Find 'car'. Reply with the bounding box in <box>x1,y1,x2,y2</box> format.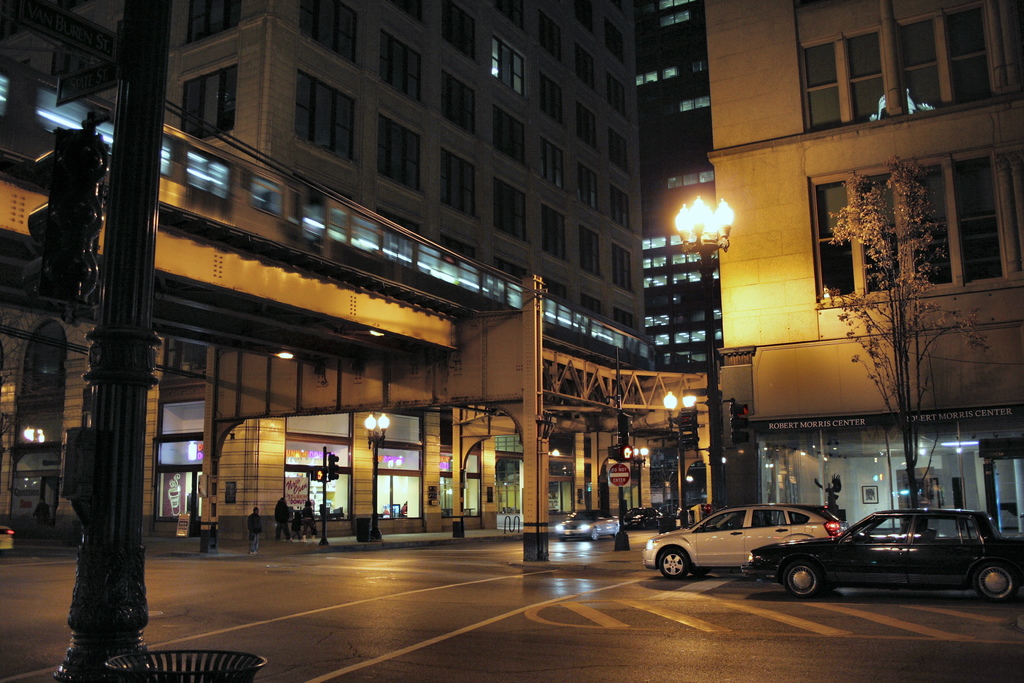
<box>643,504,851,582</box>.
